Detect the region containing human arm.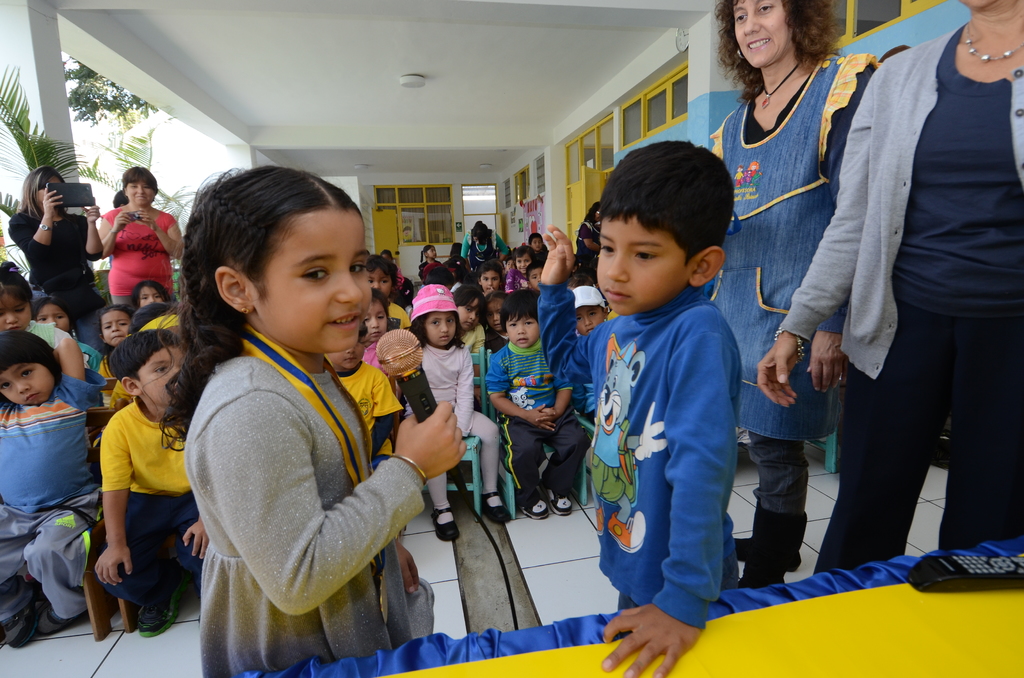
bbox(801, 327, 849, 396).
